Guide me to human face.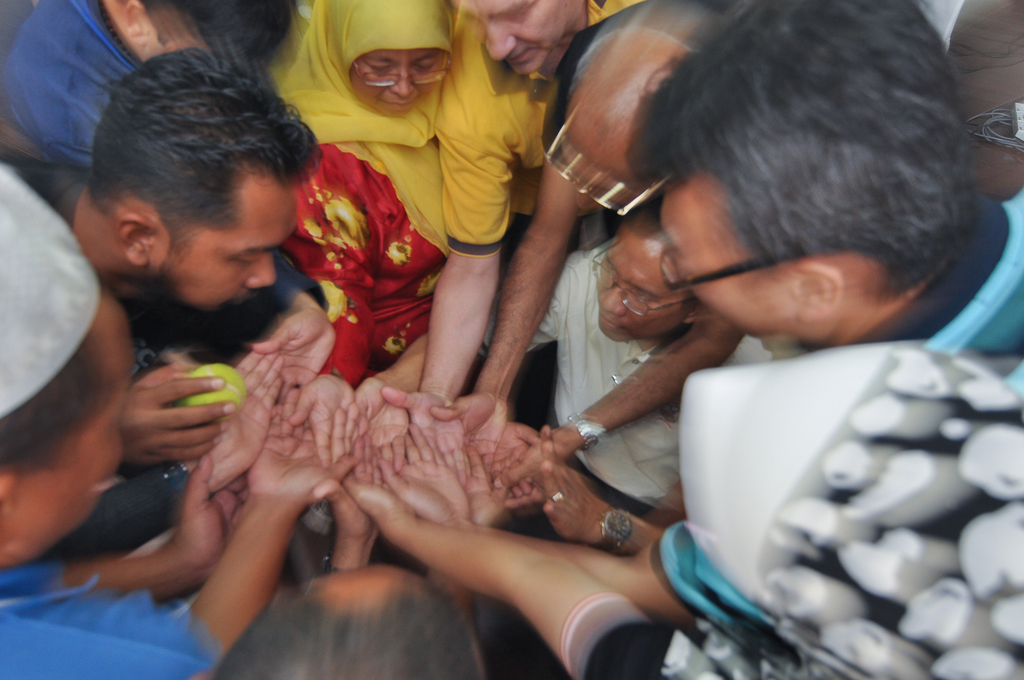
Guidance: select_region(557, 86, 651, 197).
